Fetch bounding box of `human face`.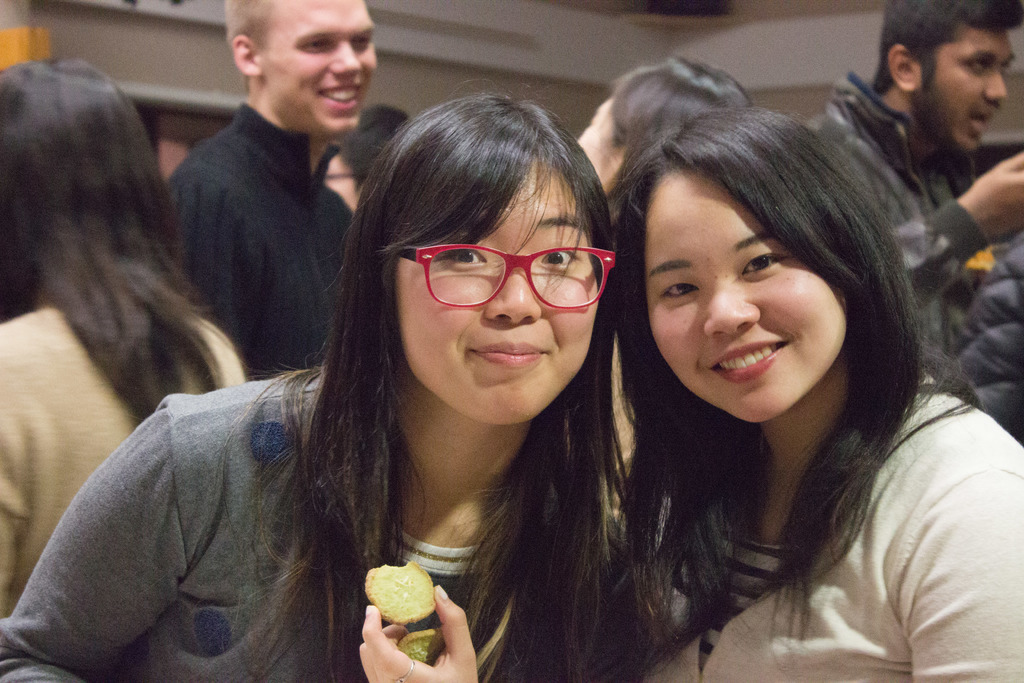
Bbox: l=920, t=15, r=1015, b=158.
